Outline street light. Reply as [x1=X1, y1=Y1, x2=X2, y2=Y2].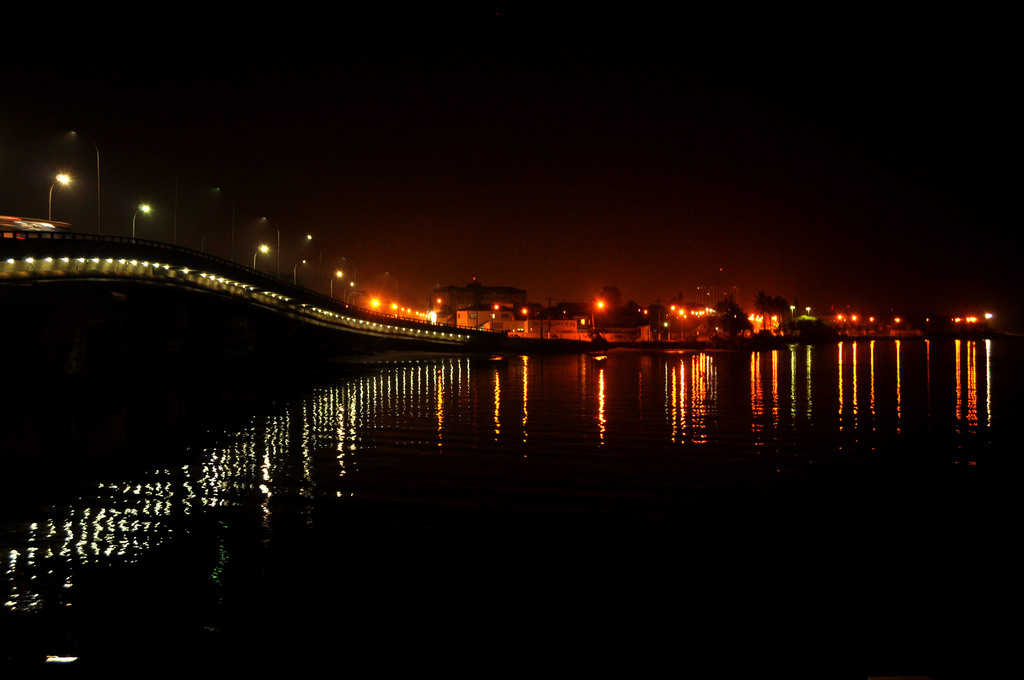
[x1=385, y1=270, x2=401, y2=317].
